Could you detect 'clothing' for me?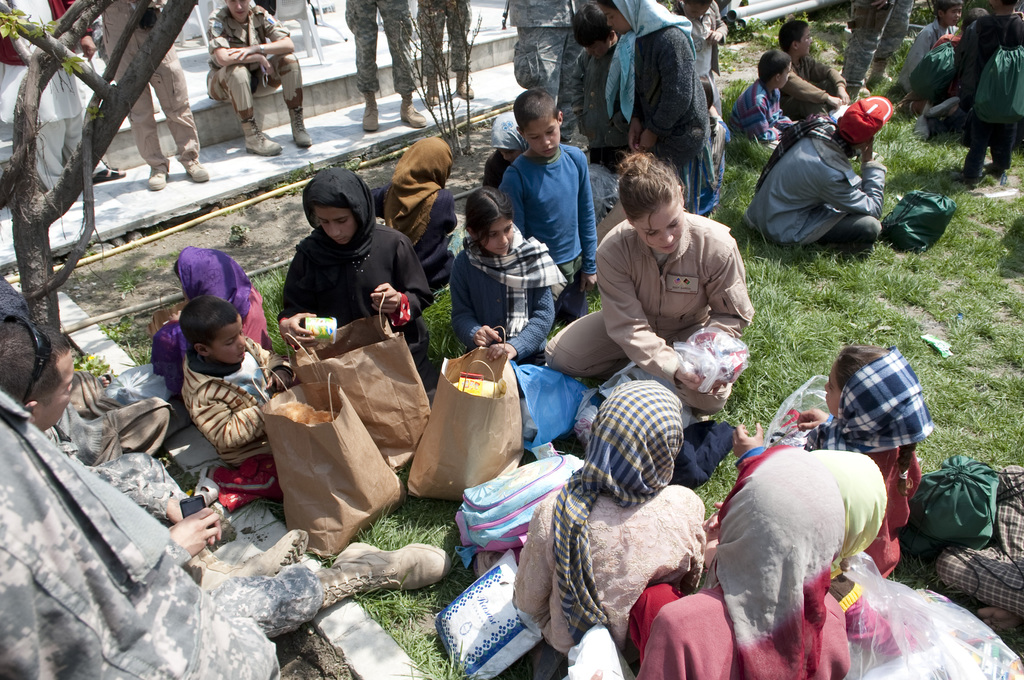
Detection result: Rect(639, 446, 888, 679).
